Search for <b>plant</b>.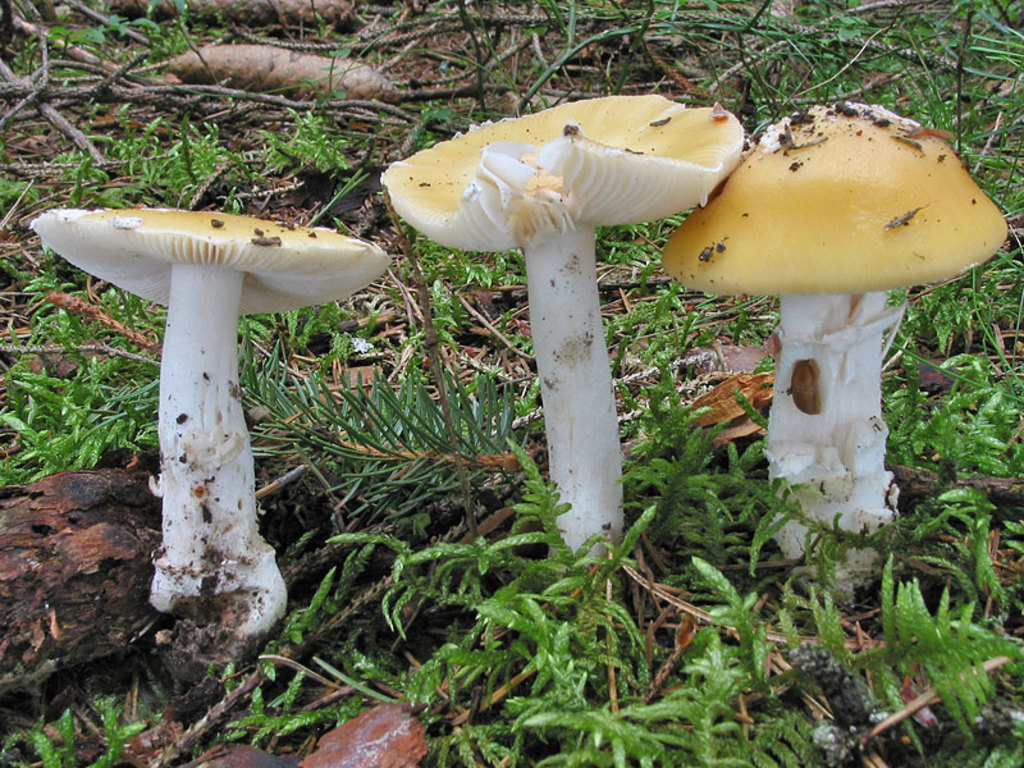
Found at 23,195,403,643.
